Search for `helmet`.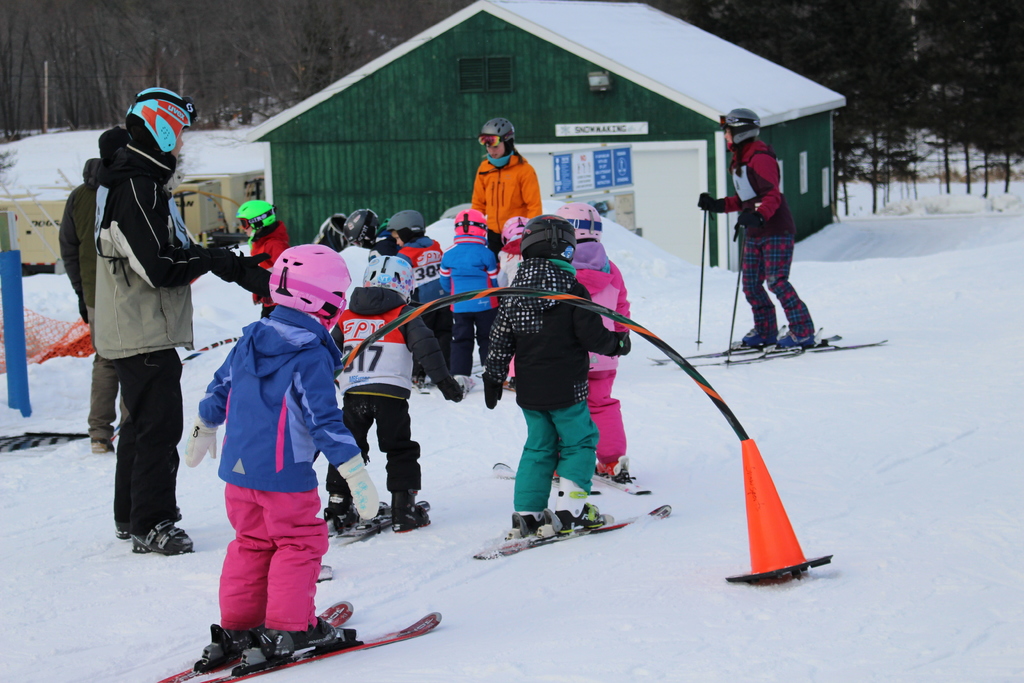
Found at <region>305, 211, 347, 249</region>.
